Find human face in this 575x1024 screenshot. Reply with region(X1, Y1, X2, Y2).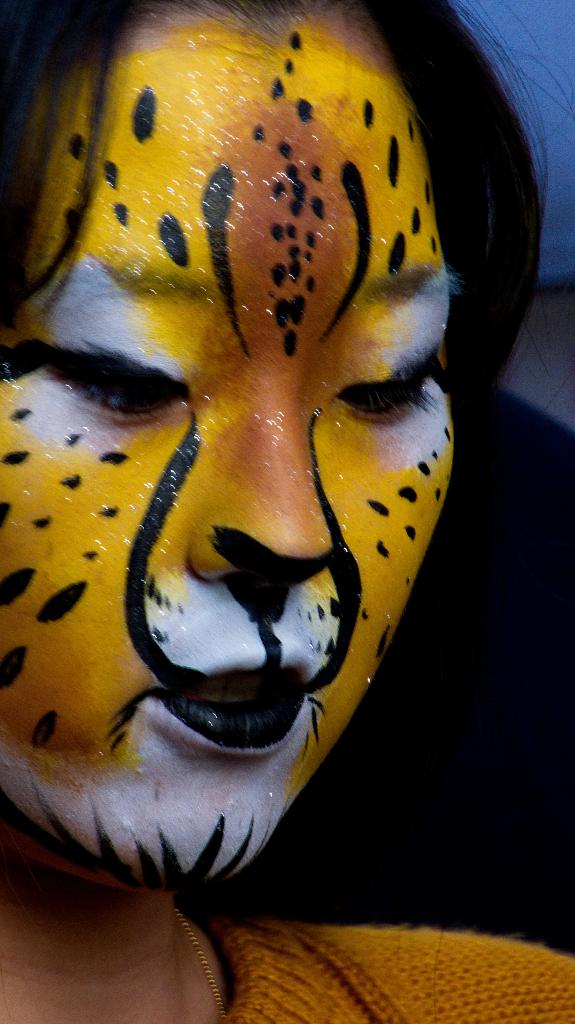
region(0, 0, 465, 895).
